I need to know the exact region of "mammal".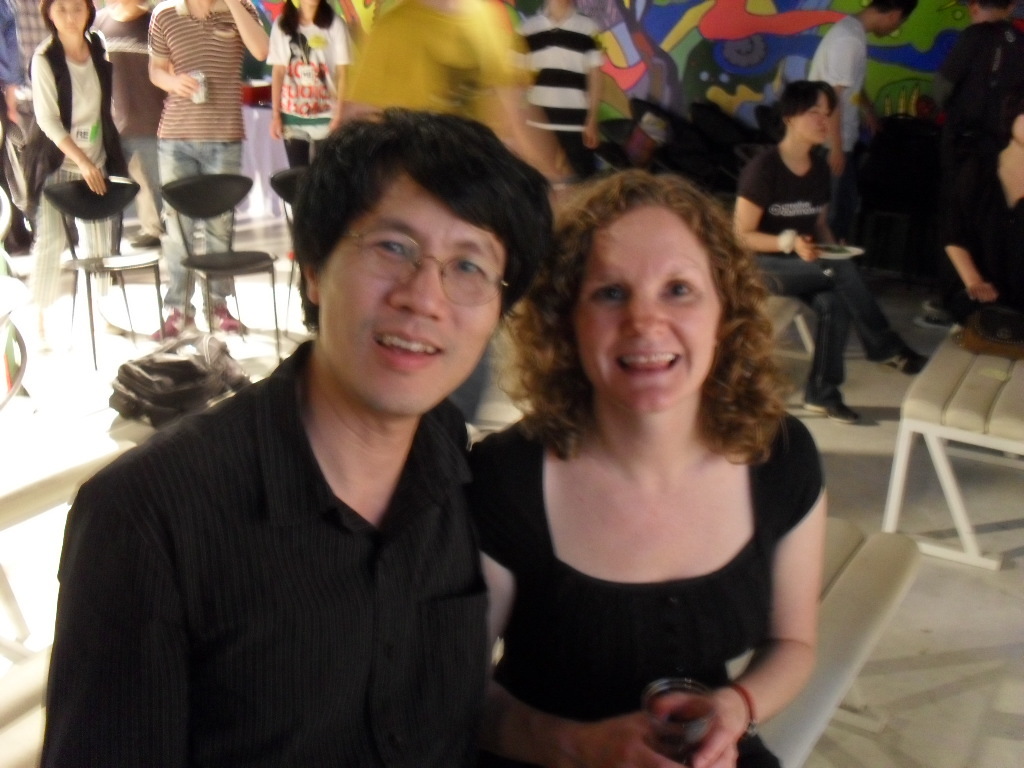
Region: locate(29, 0, 114, 304).
